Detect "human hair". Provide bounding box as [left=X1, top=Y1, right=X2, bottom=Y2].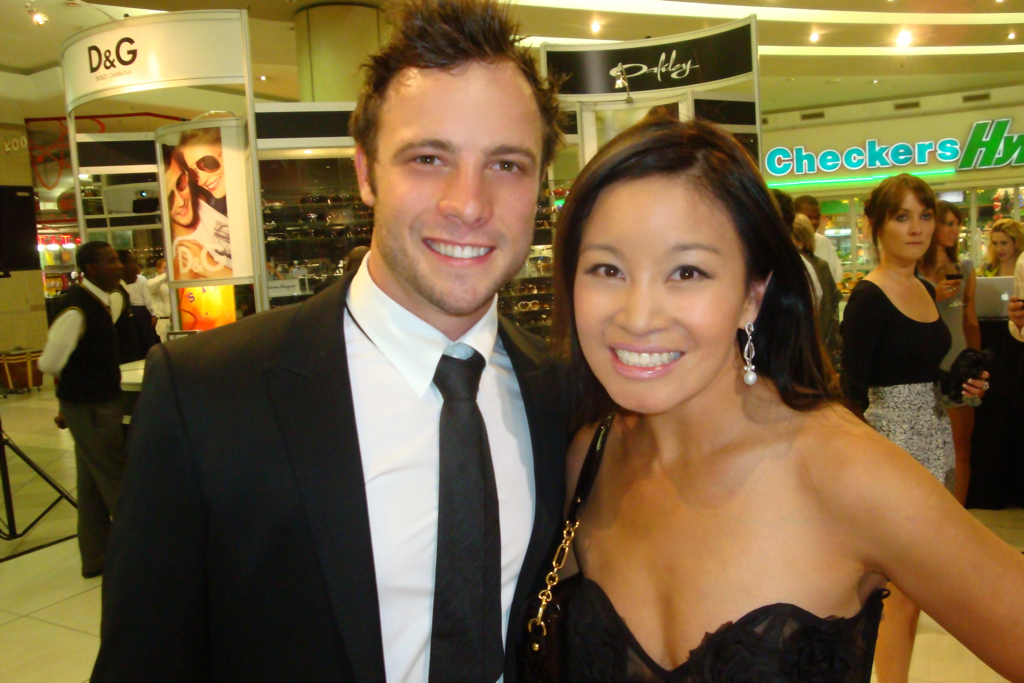
[left=178, top=125, right=222, bottom=147].
